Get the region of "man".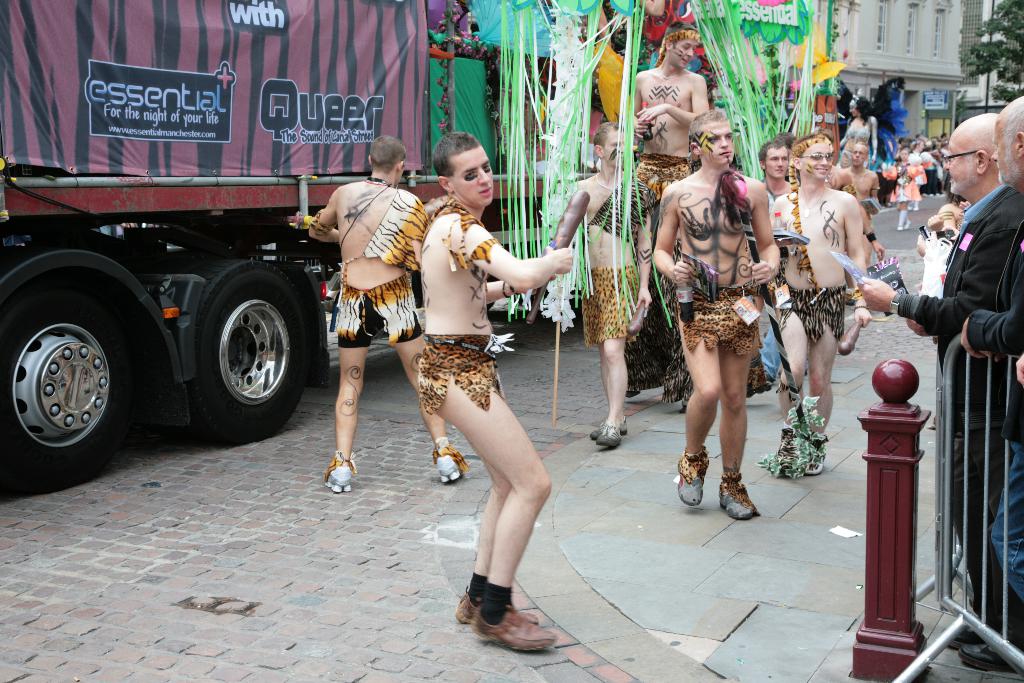
[419,128,582,650].
